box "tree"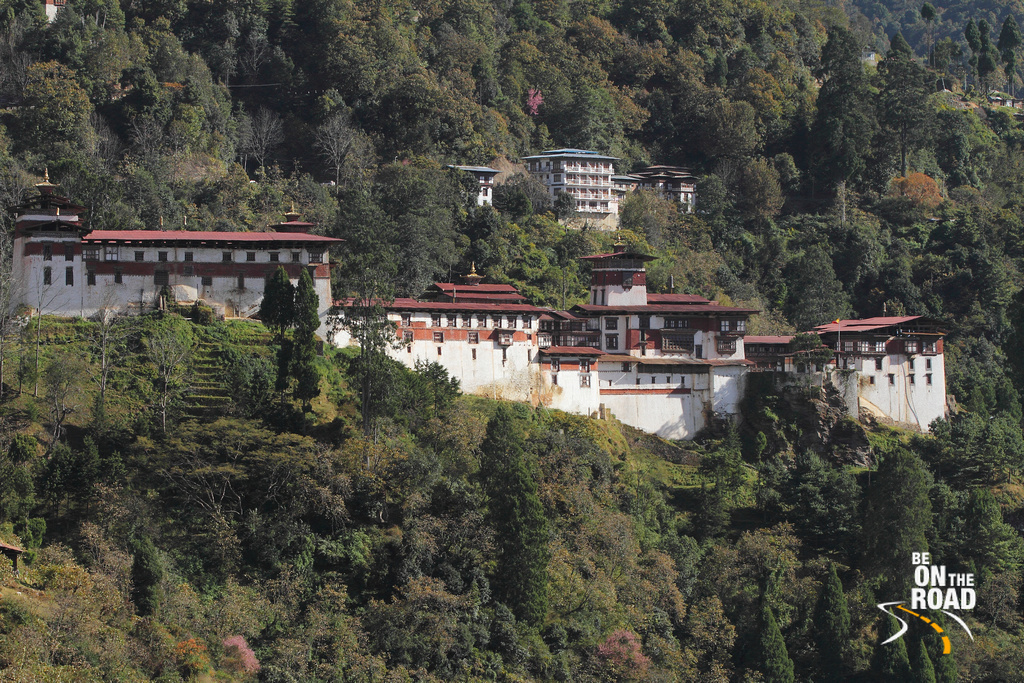
259:265:293:332
